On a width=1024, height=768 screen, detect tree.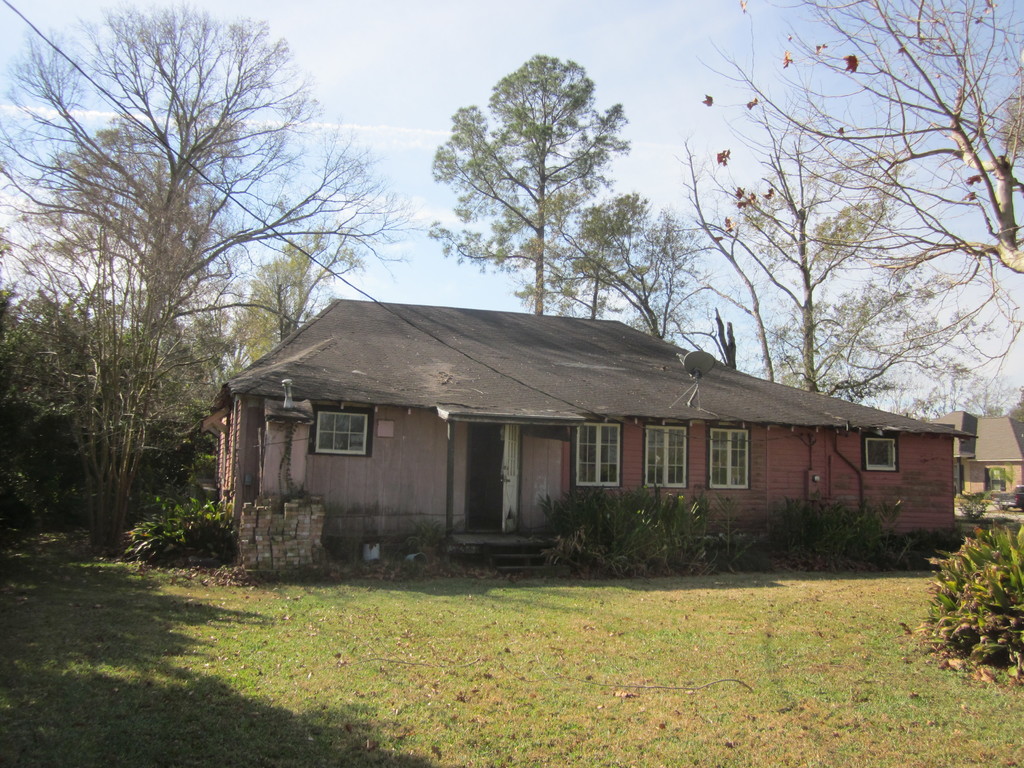
(976,403,1023,451).
